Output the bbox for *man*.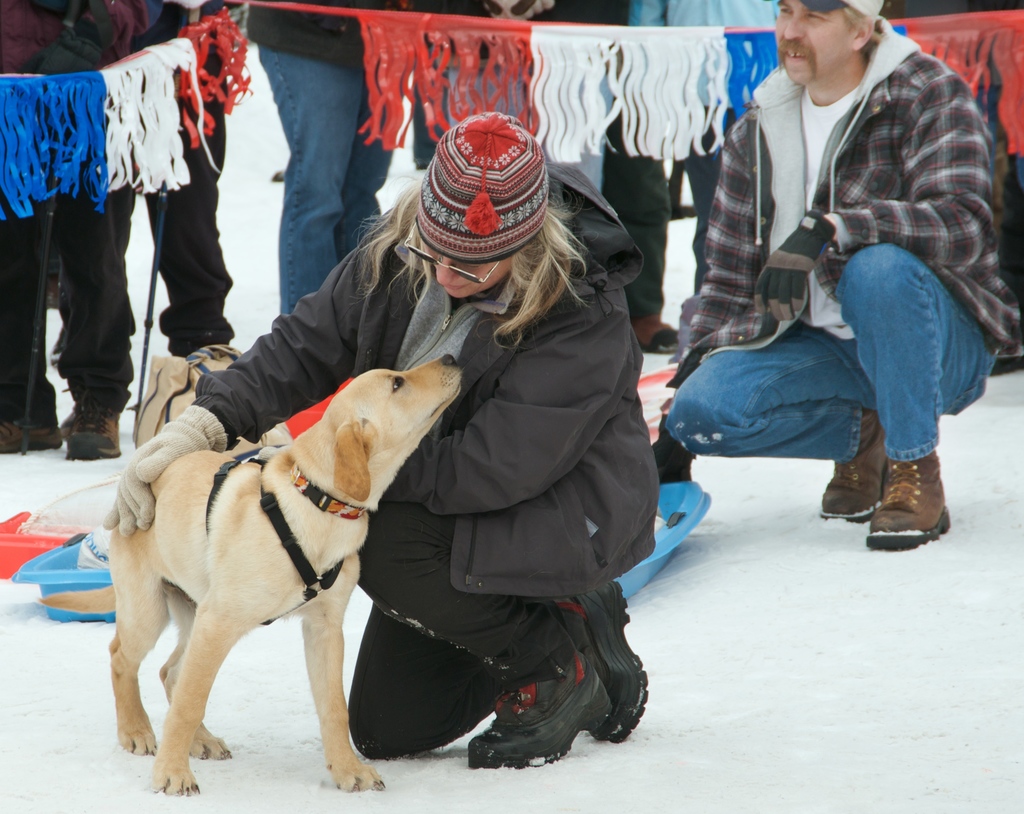
[666,0,1004,551].
